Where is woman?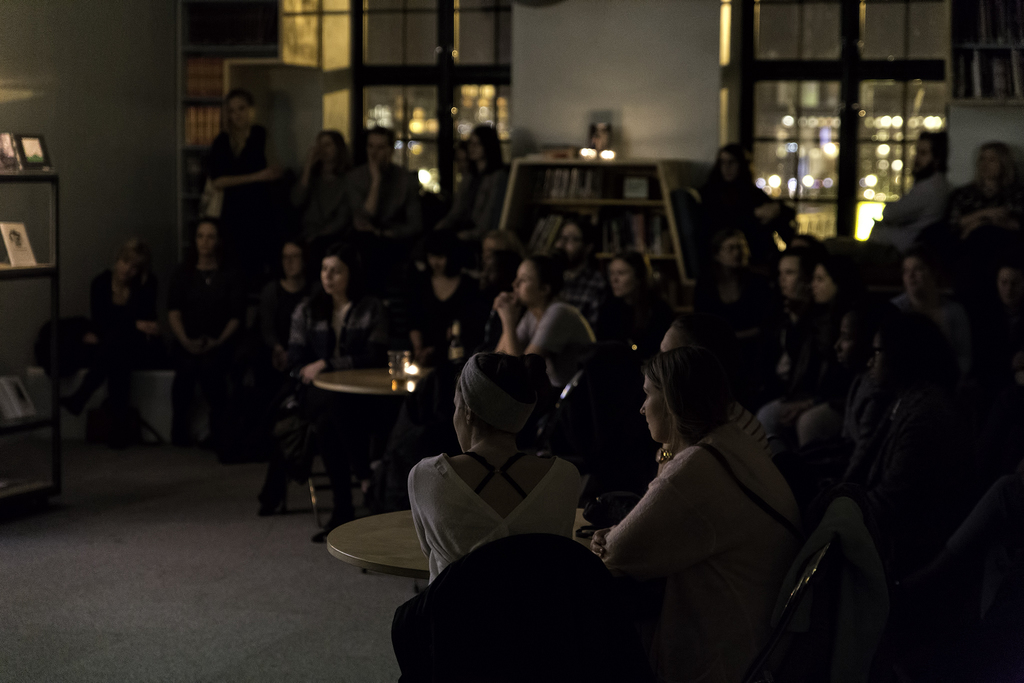
760:252:908:468.
